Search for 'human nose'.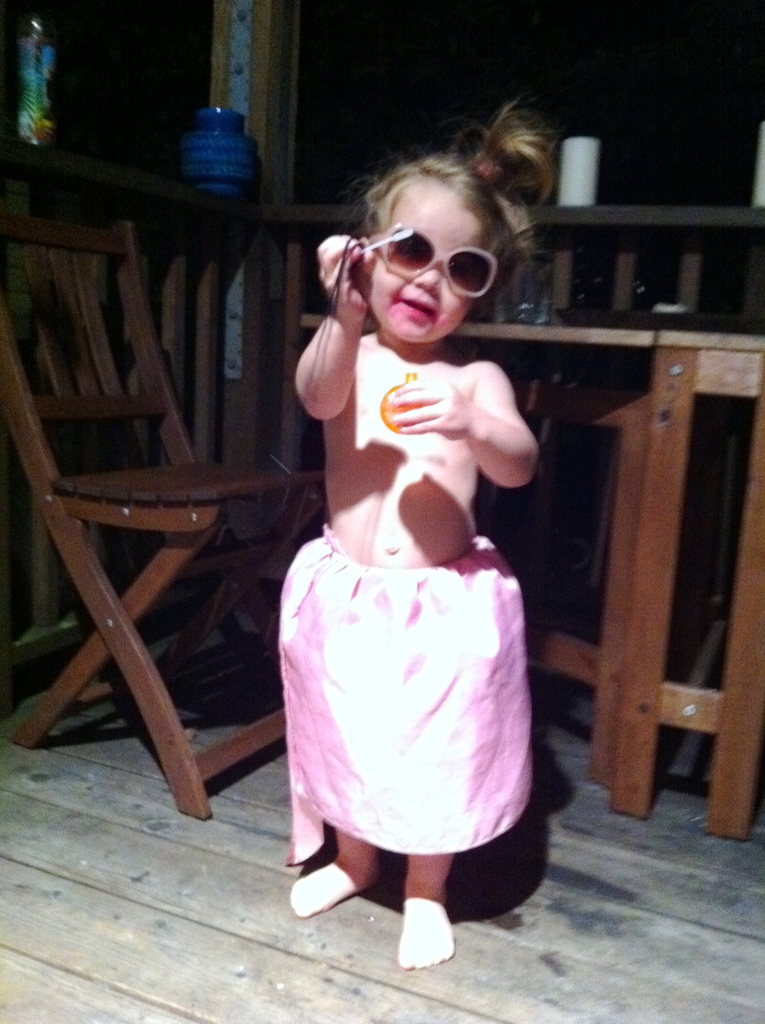
Found at (407, 261, 447, 296).
